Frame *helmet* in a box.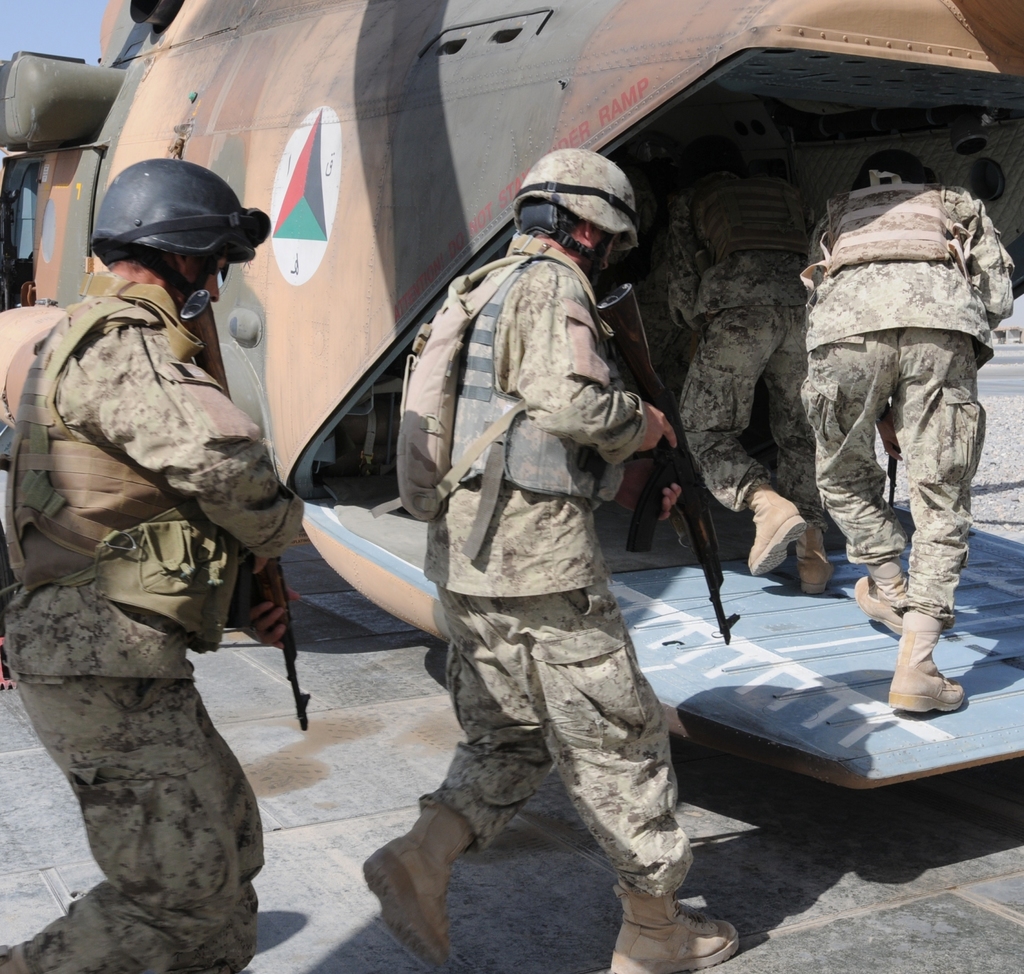
514:144:637:279.
